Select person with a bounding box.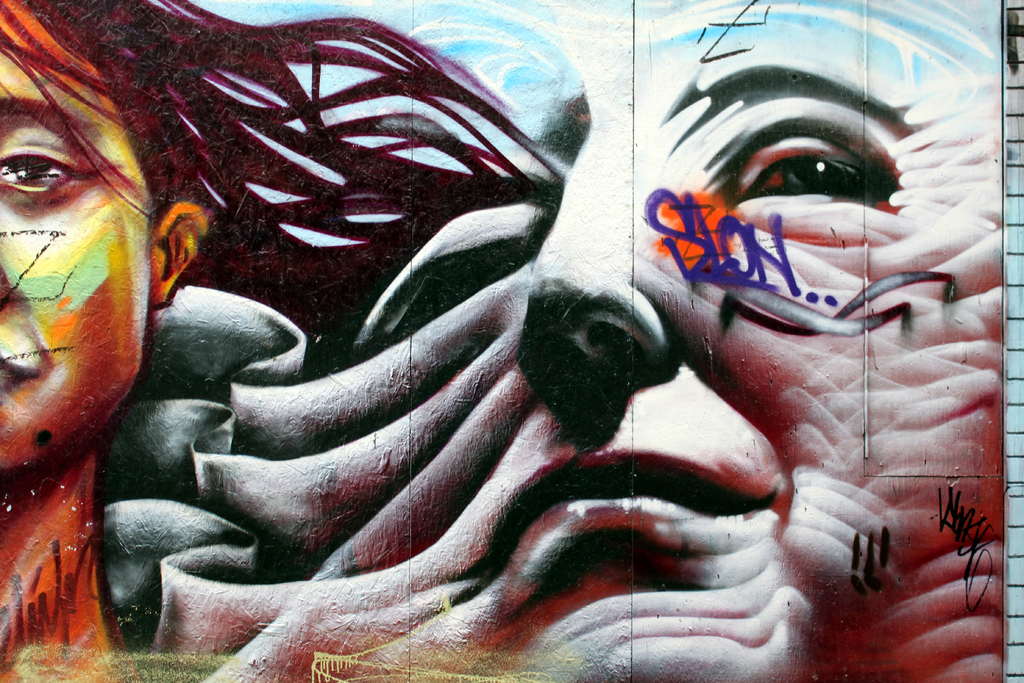
{"x1": 375, "y1": 0, "x2": 1002, "y2": 682}.
